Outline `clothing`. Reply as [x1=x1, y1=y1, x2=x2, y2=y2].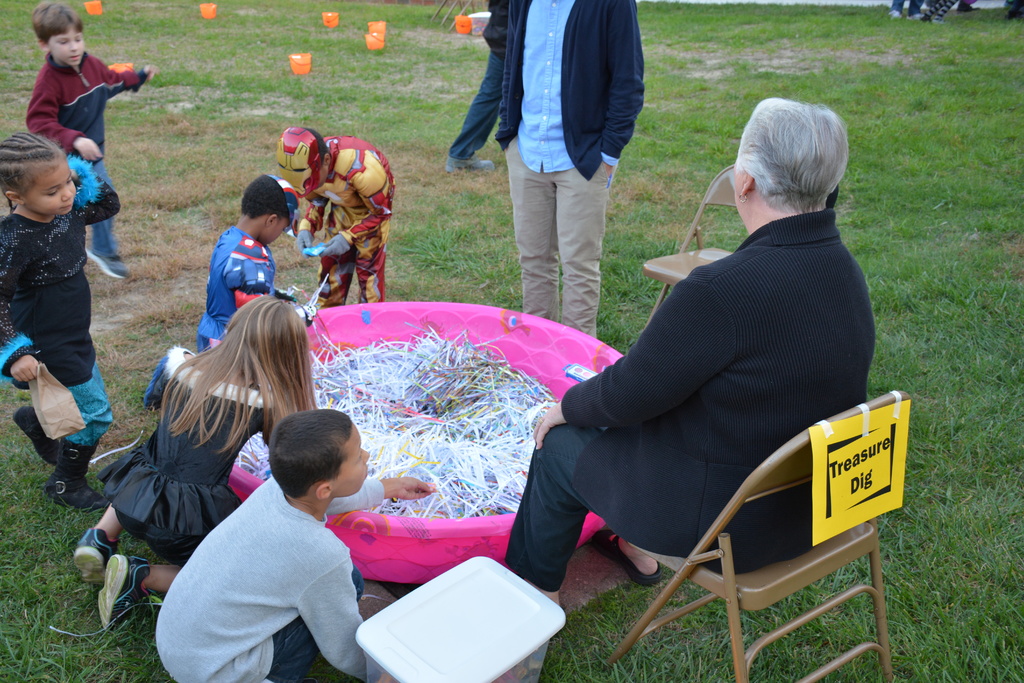
[x1=24, y1=53, x2=136, y2=260].
